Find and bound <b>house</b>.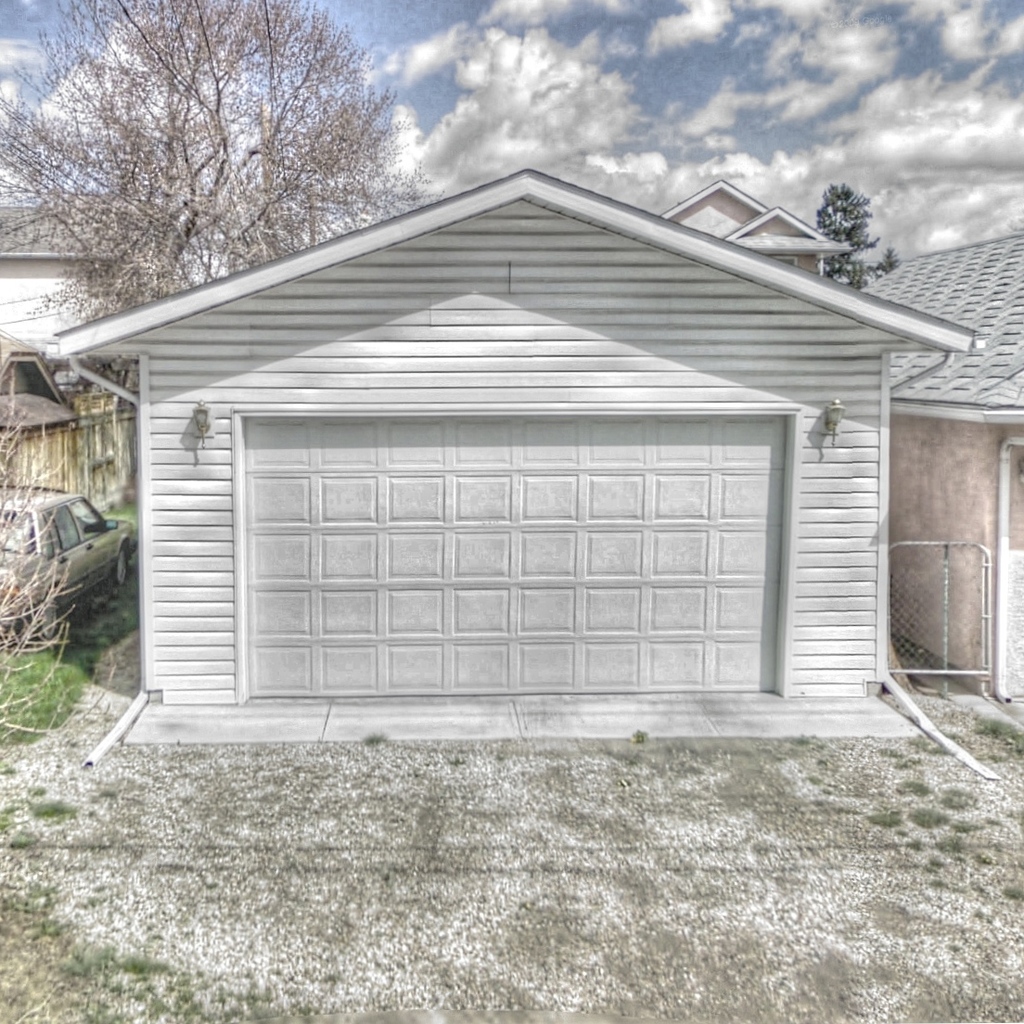
Bound: (left=0, top=252, right=126, bottom=565).
